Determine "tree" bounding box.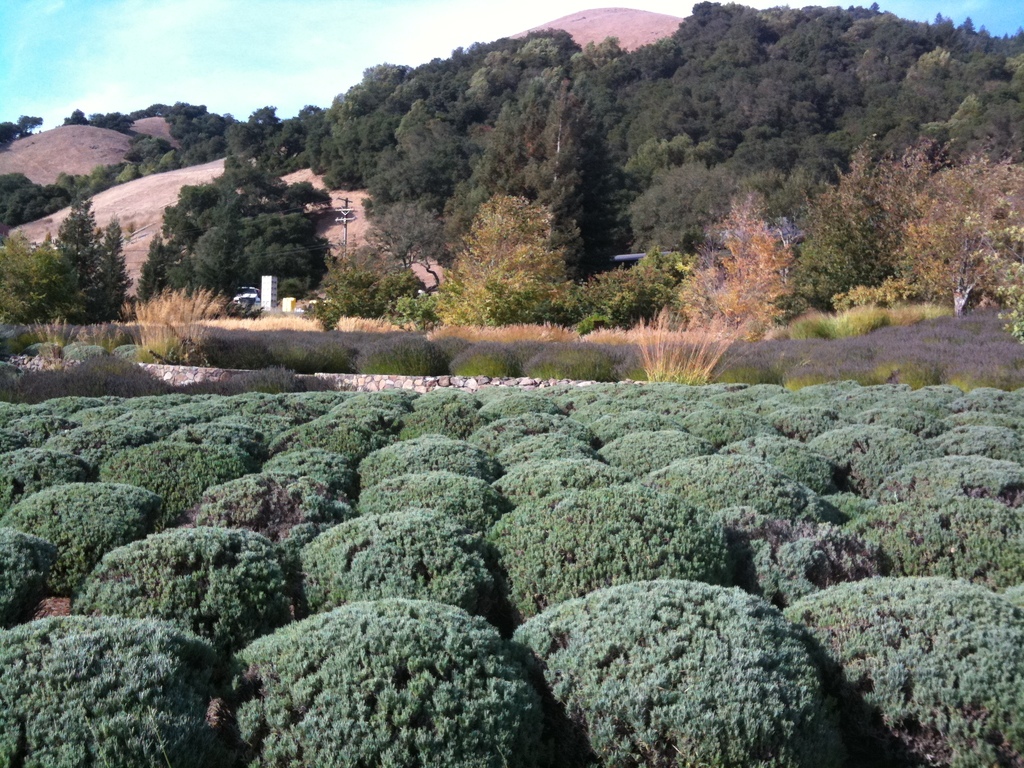
Determined: <bbox>0, 120, 24, 150</bbox>.
